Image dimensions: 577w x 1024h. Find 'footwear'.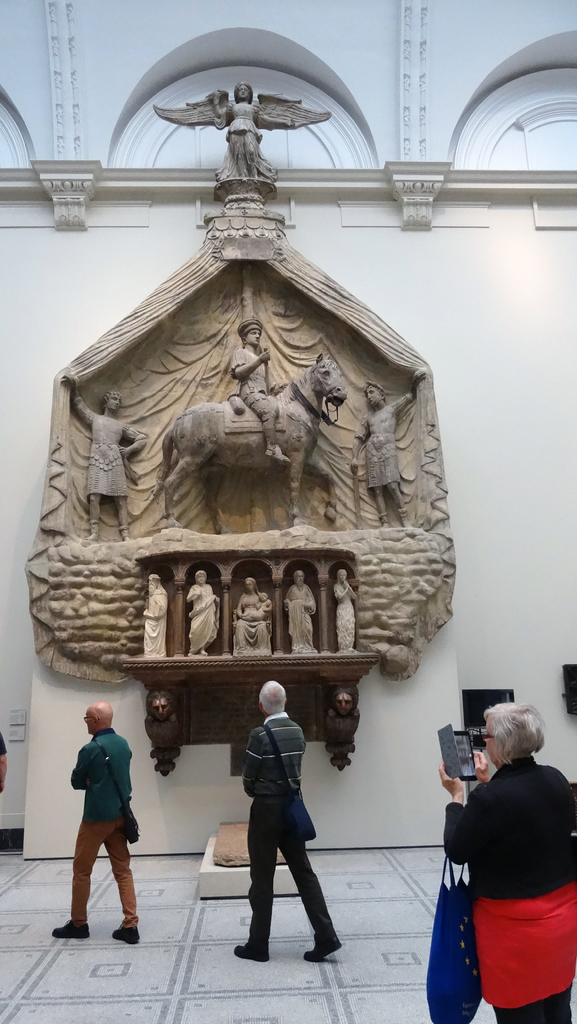
bbox=(105, 928, 138, 945).
